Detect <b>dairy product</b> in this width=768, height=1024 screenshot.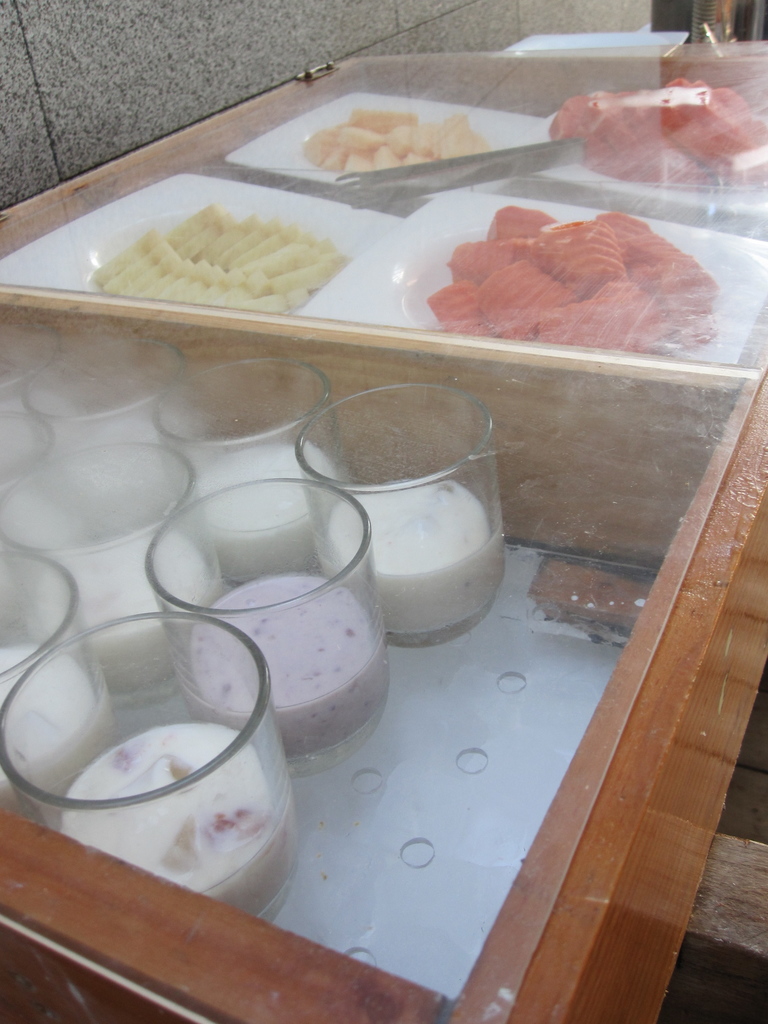
Detection: <region>361, 444, 517, 650</region>.
